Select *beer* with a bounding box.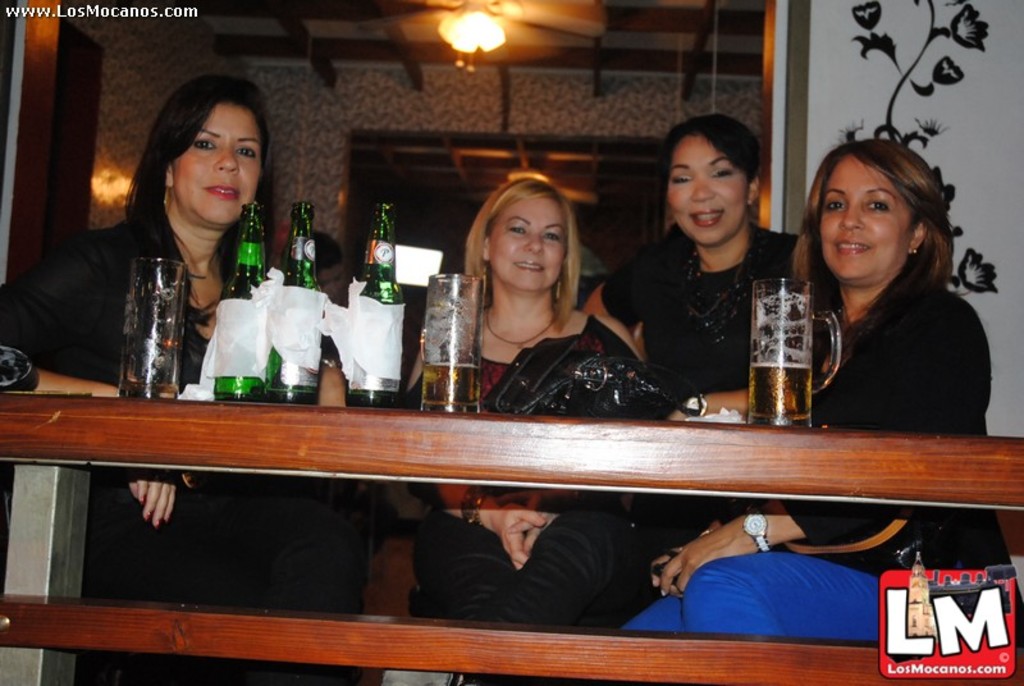
<region>742, 279, 849, 426</region>.
